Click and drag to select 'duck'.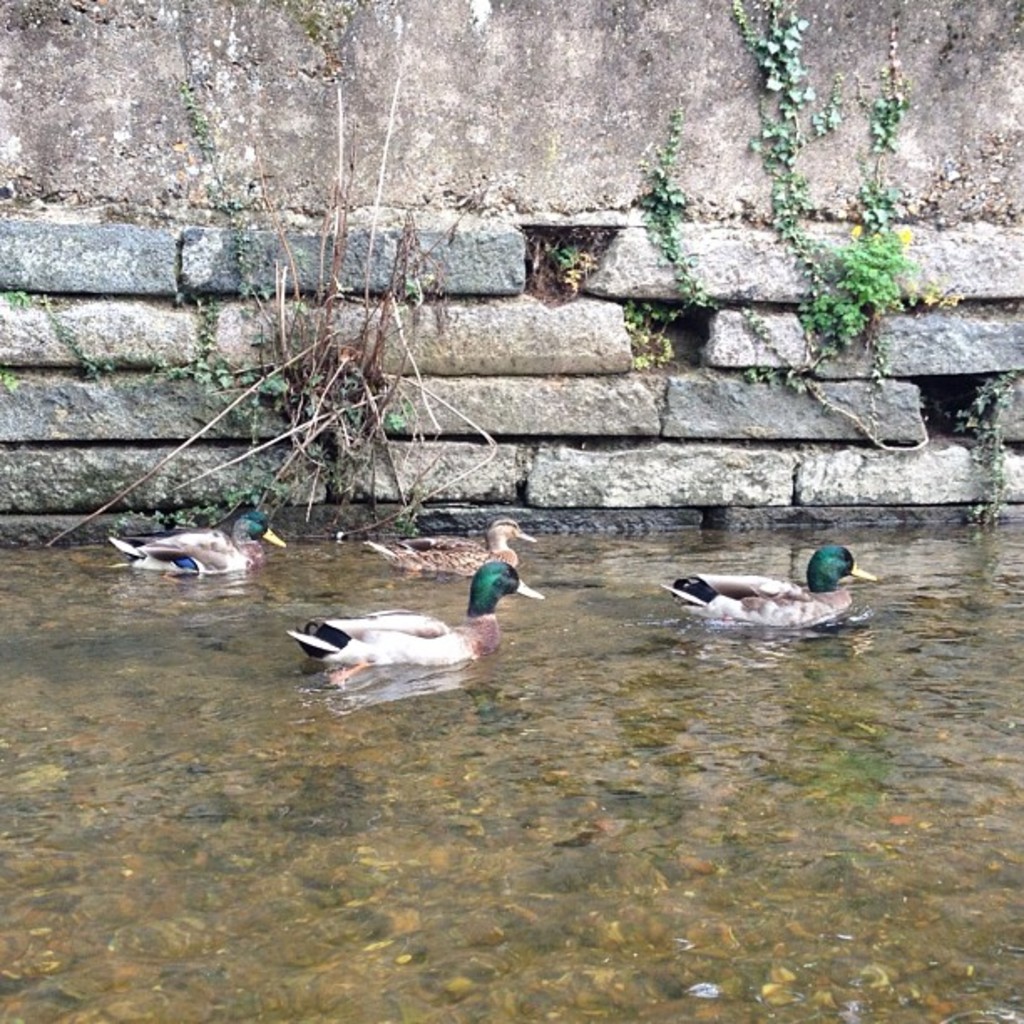
Selection: {"left": 105, "top": 499, "right": 294, "bottom": 582}.
